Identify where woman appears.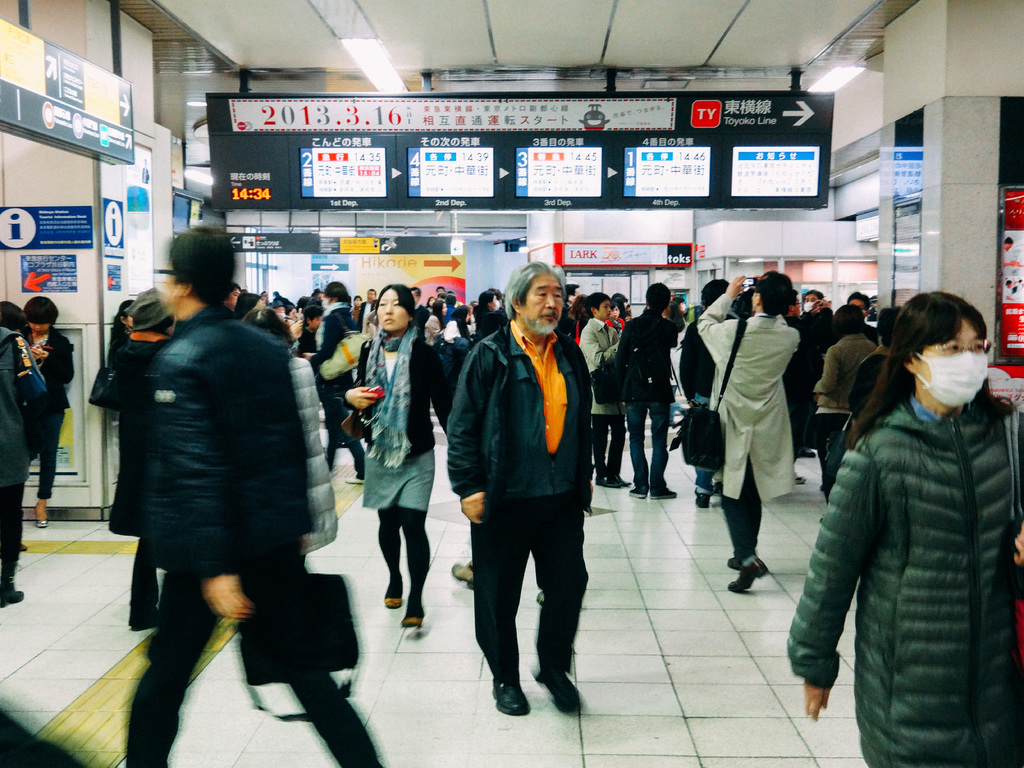
Appears at [25,293,74,520].
